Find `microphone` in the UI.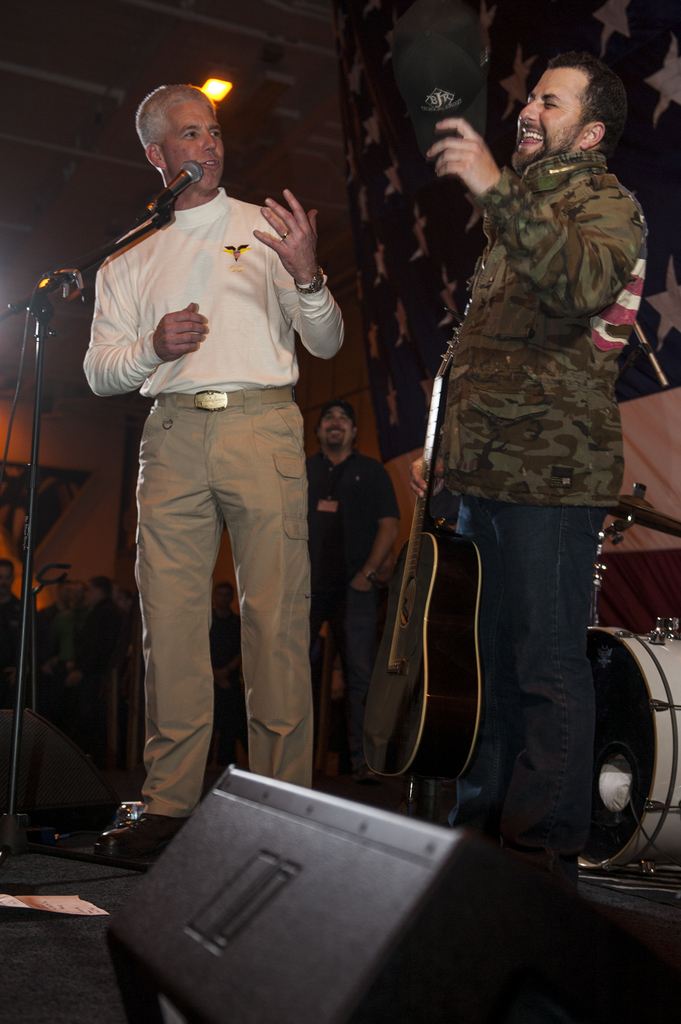
UI element at bbox=(154, 153, 205, 216).
